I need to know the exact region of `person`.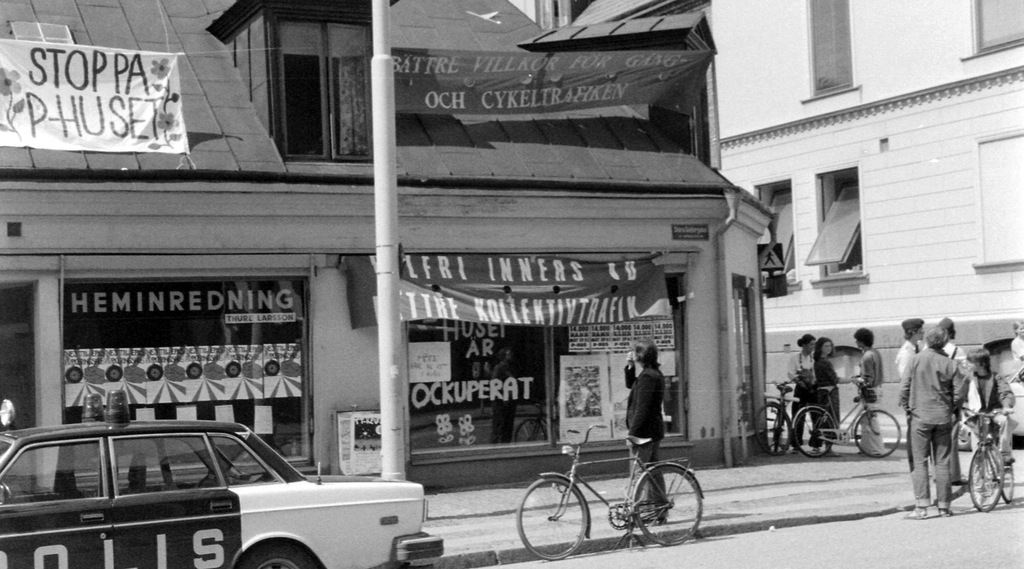
Region: bbox(785, 326, 816, 454).
